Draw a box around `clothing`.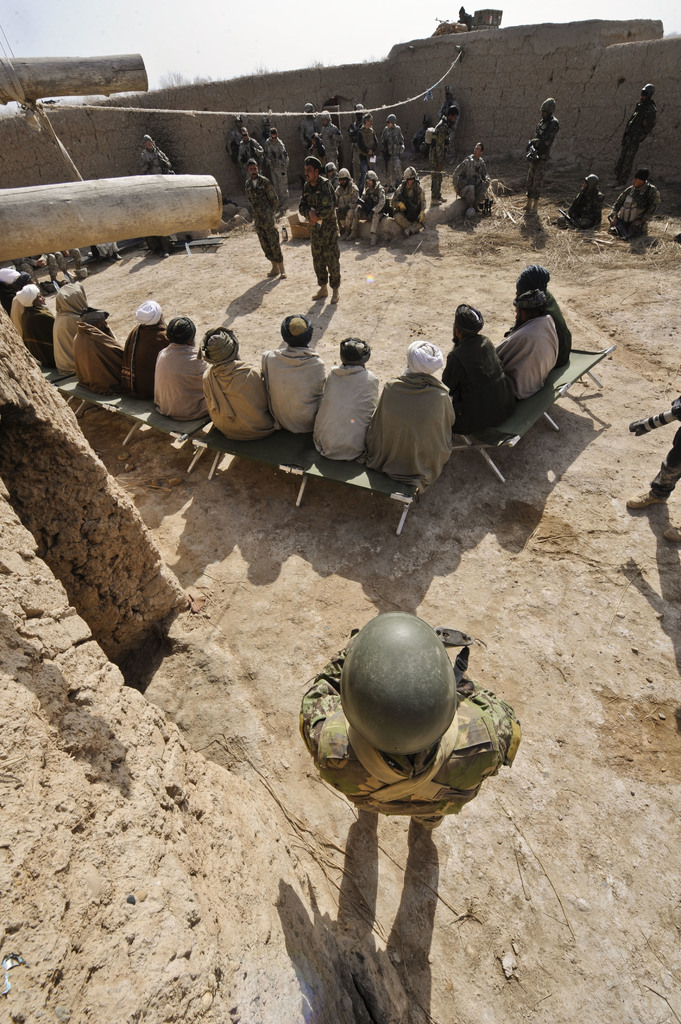
box(259, 351, 326, 438).
